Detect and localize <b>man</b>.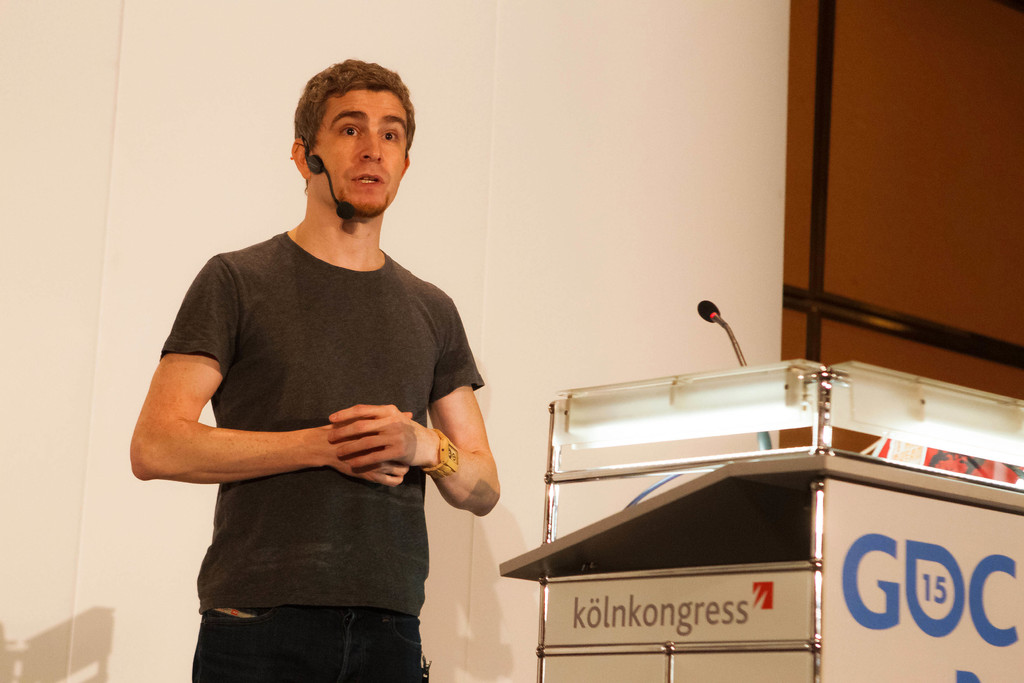
Localized at [140,54,508,675].
